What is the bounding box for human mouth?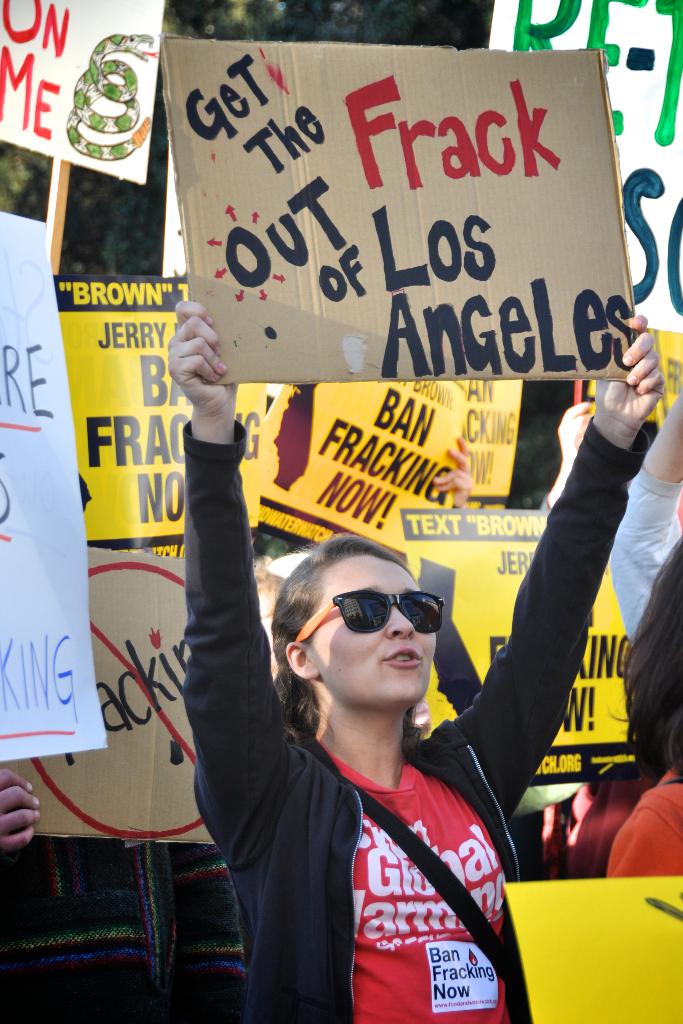
(384, 648, 419, 664).
